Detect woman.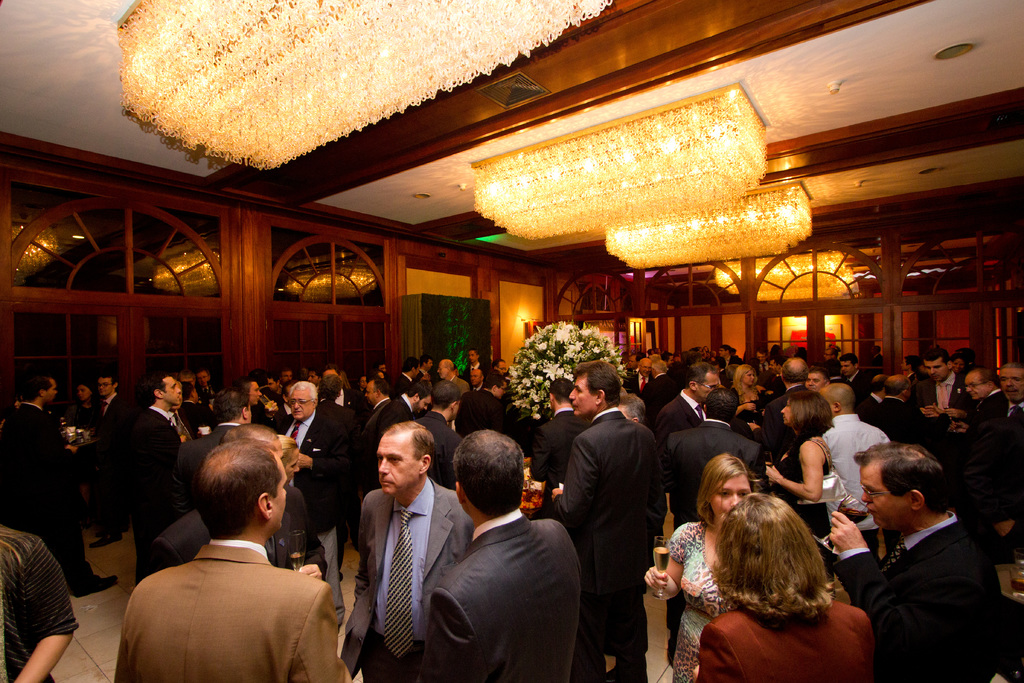
Detected at box(277, 432, 303, 484).
